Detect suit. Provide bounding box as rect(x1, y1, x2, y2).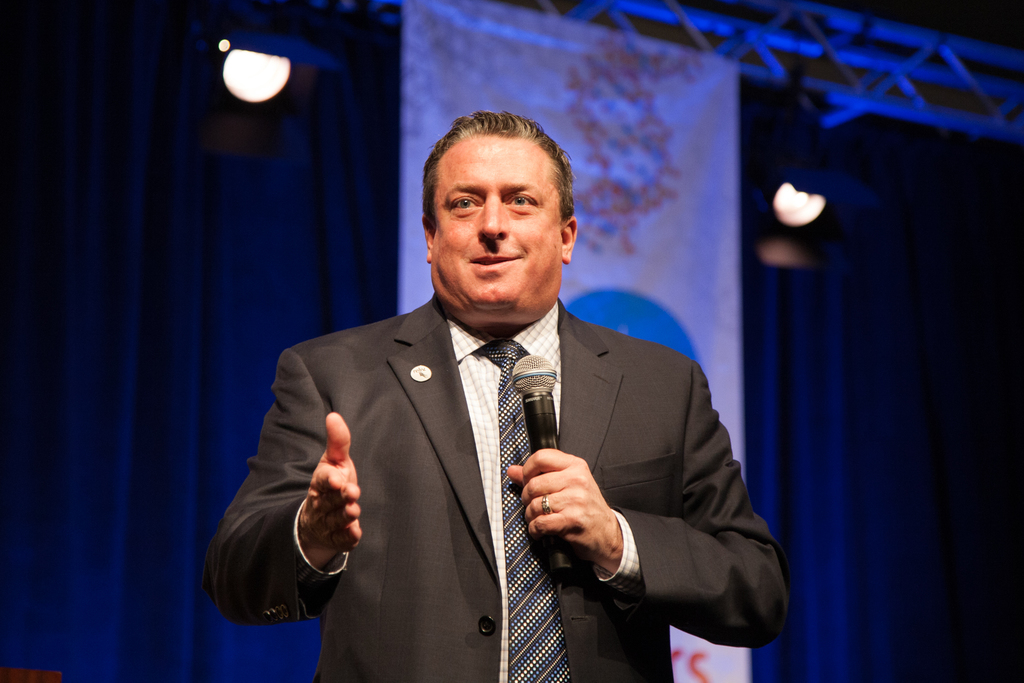
rect(392, 308, 783, 657).
